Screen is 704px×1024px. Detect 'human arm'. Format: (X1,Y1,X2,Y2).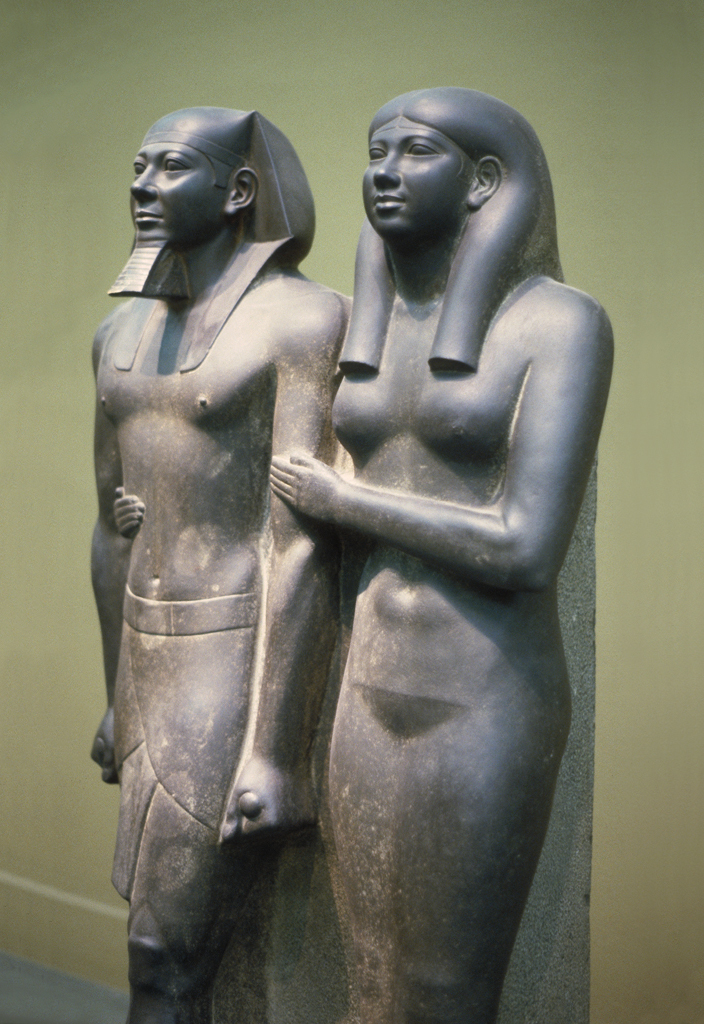
(217,273,341,861).
